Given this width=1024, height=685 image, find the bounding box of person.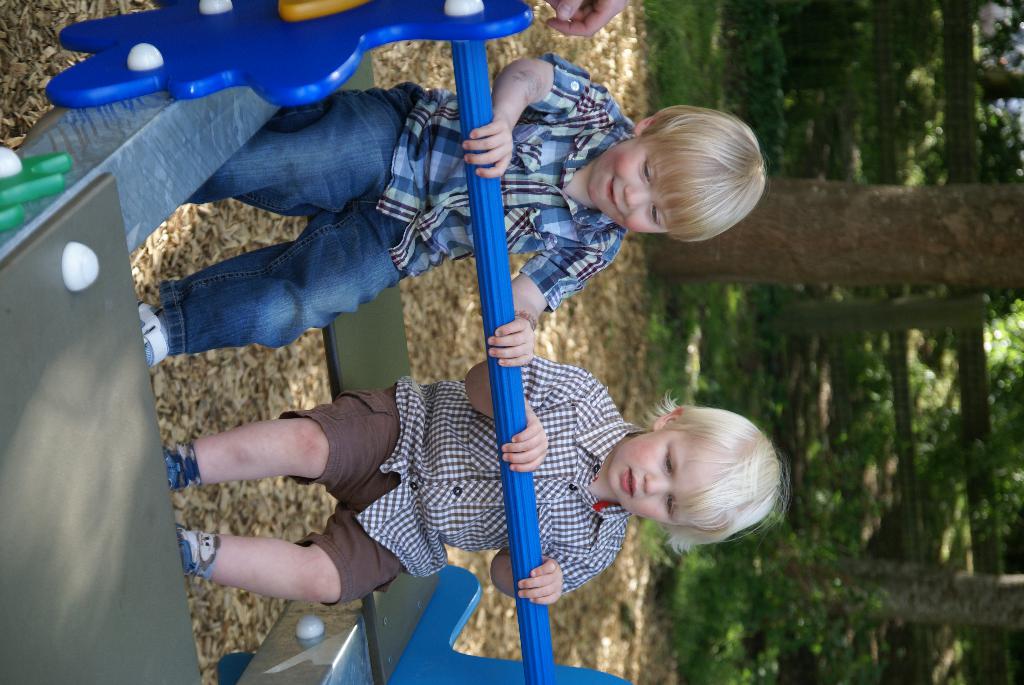
bbox=(101, 12, 756, 684).
